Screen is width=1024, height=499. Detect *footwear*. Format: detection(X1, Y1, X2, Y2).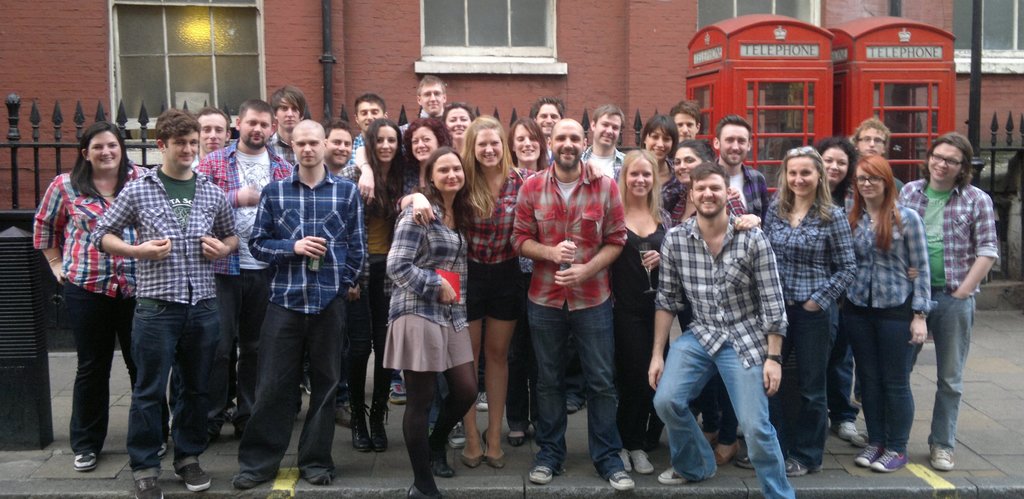
detection(828, 422, 859, 441).
